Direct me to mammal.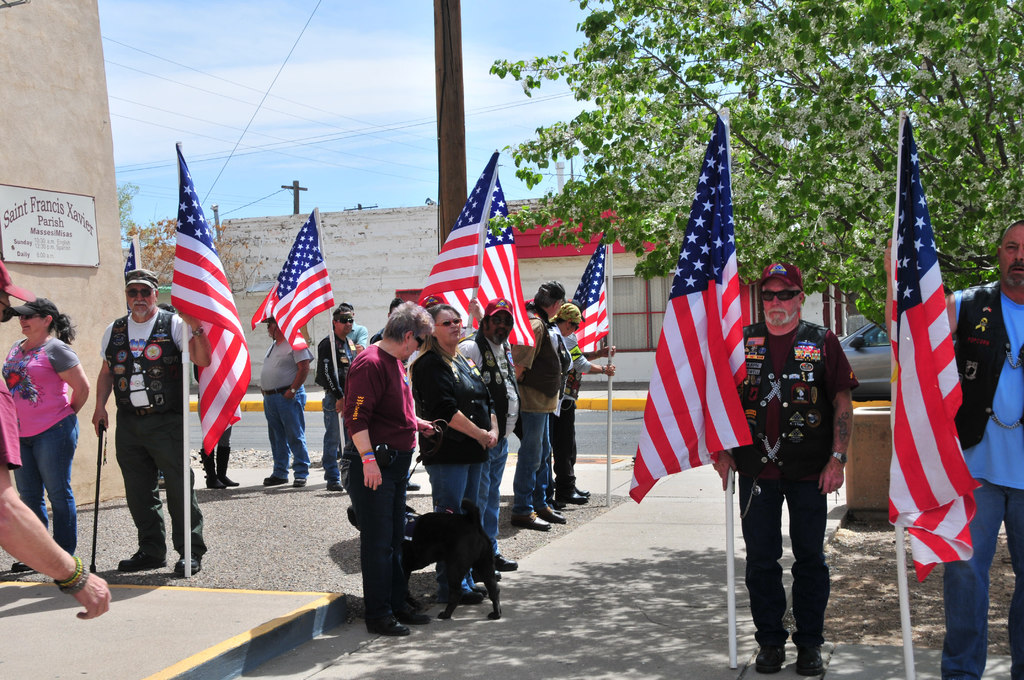
Direction: Rect(567, 298, 617, 505).
